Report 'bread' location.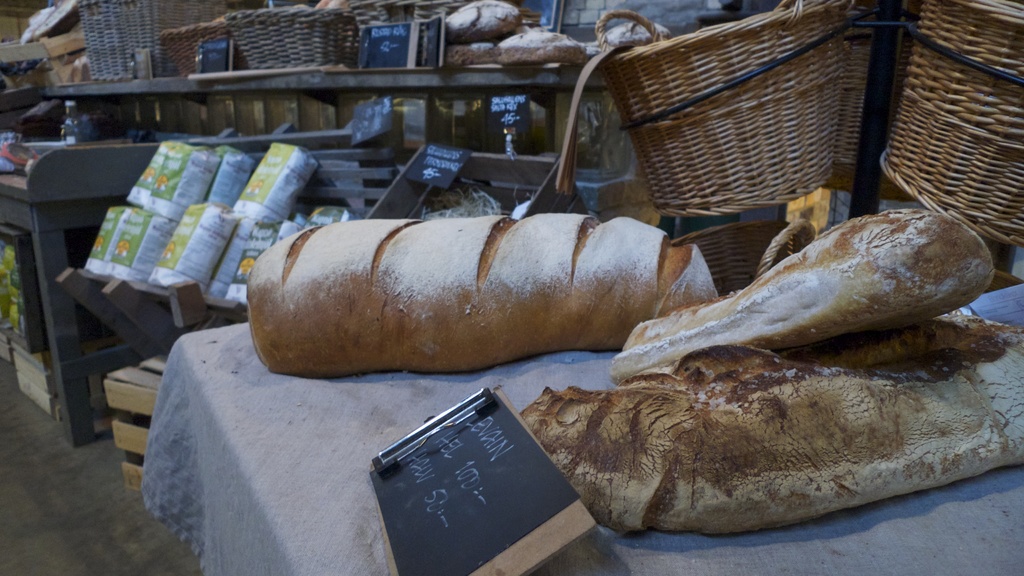
Report: box=[540, 187, 996, 513].
